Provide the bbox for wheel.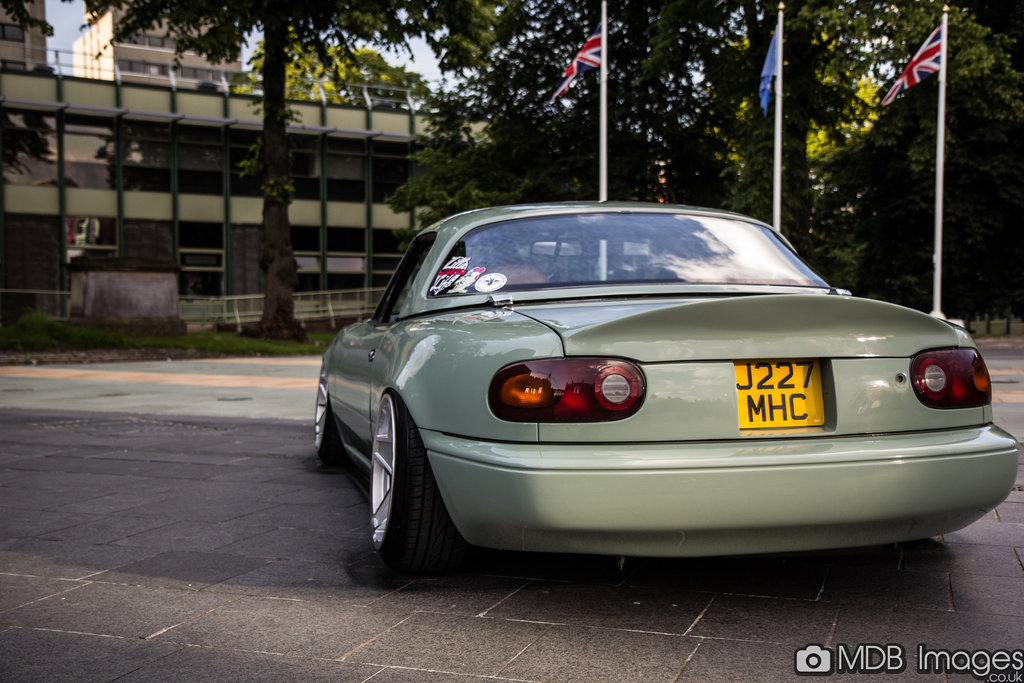
l=308, t=371, r=351, b=458.
